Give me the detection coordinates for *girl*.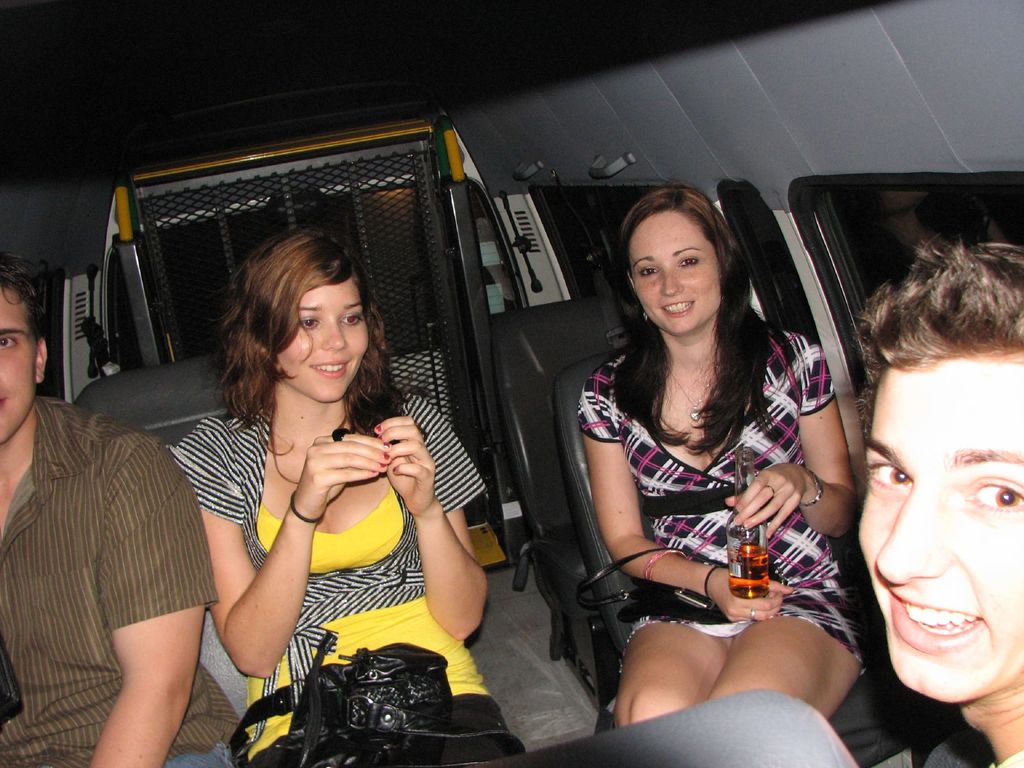
{"left": 574, "top": 180, "right": 872, "bottom": 730}.
